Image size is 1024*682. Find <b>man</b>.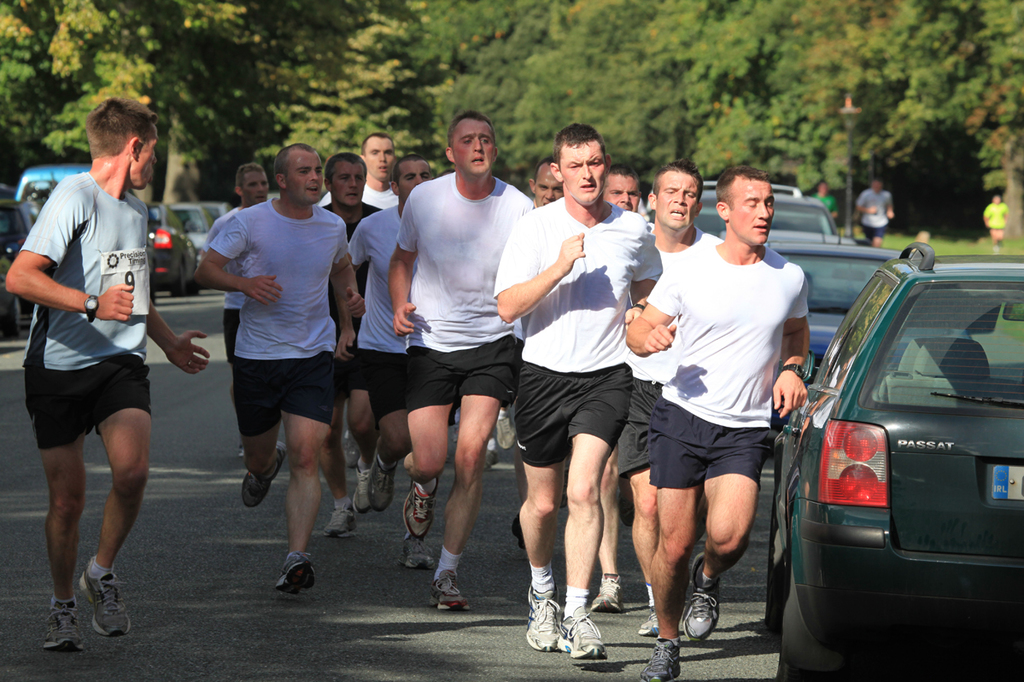
197 166 278 460.
